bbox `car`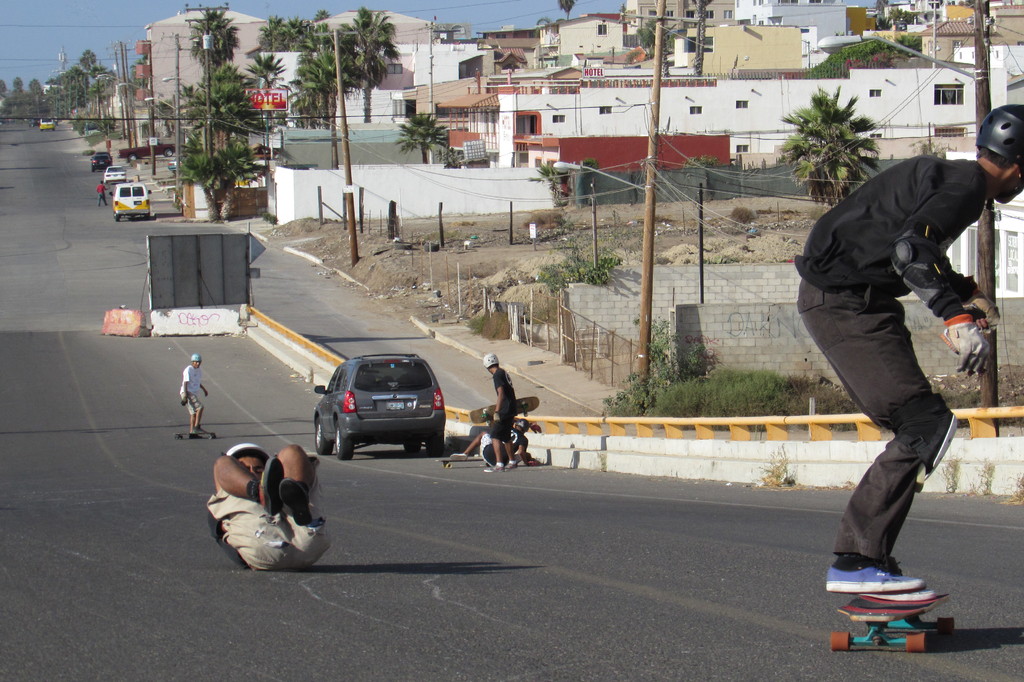
[39, 116, 58, 129]
